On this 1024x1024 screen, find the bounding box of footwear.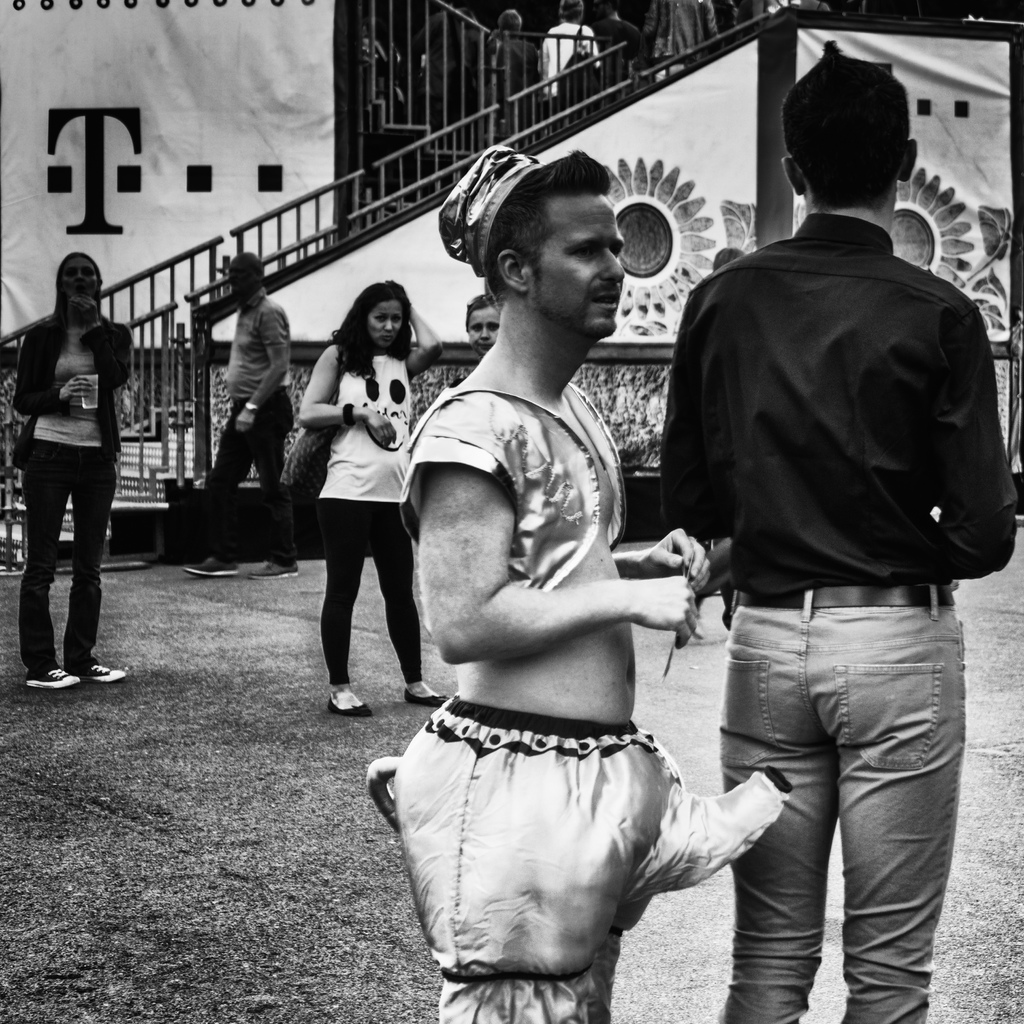
Bounding box: pyautogui.locateOnScreen(182, 557, 237, 577).
